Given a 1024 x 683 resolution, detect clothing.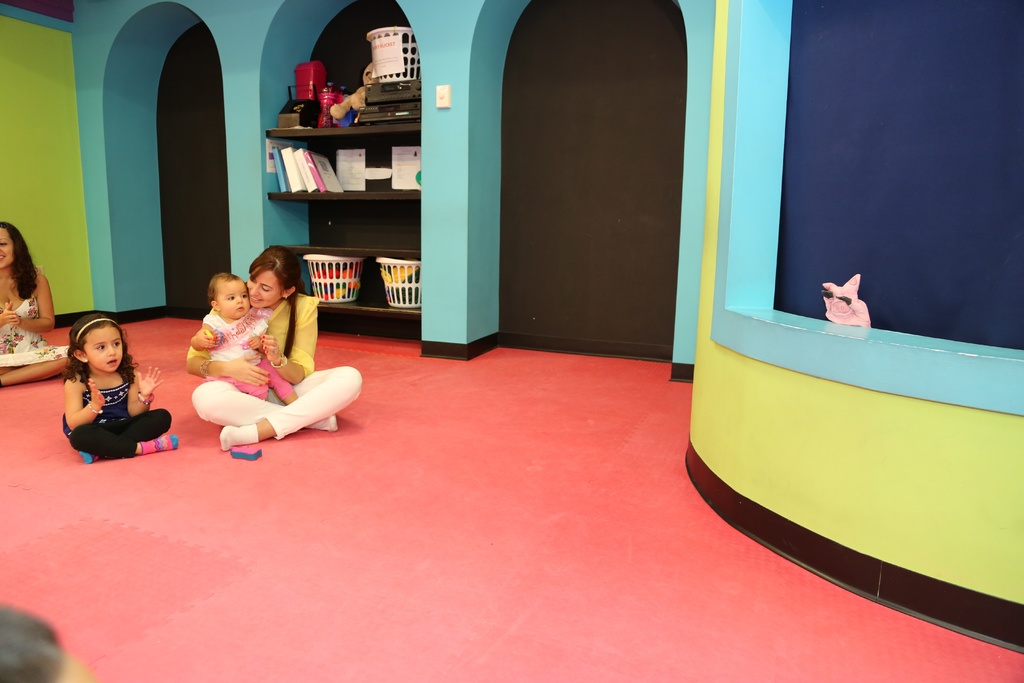
detection(0, 289, 73, 365).
